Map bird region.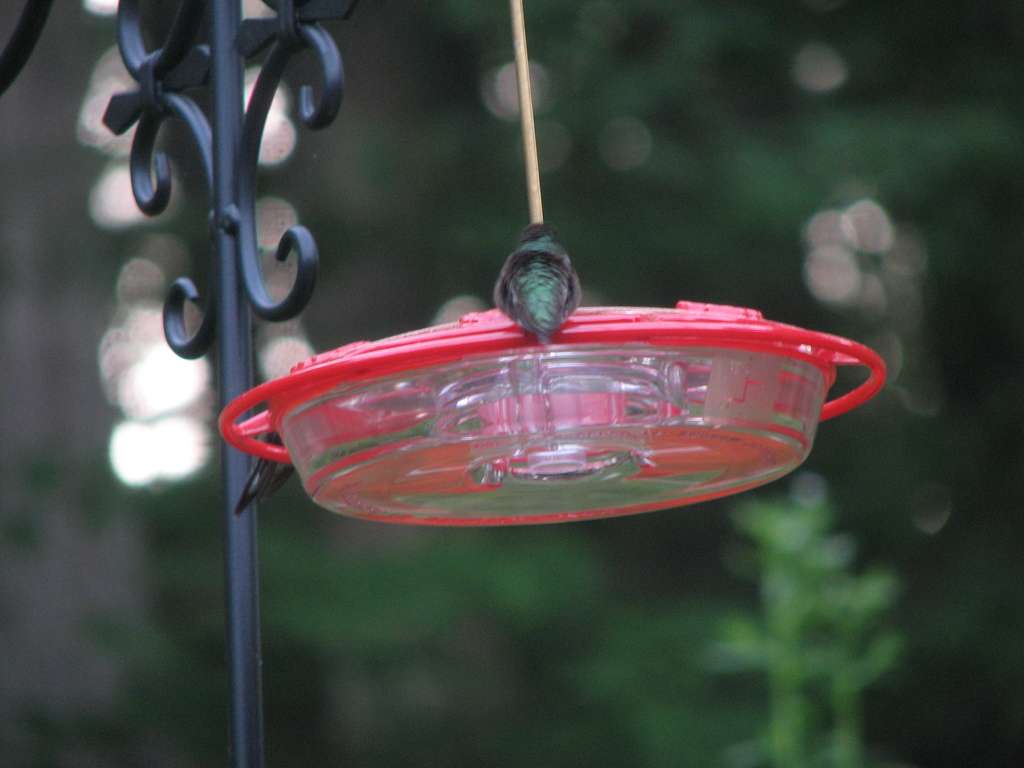
Mapped to <bbox>492, 220, 582, 346</bbox>.
